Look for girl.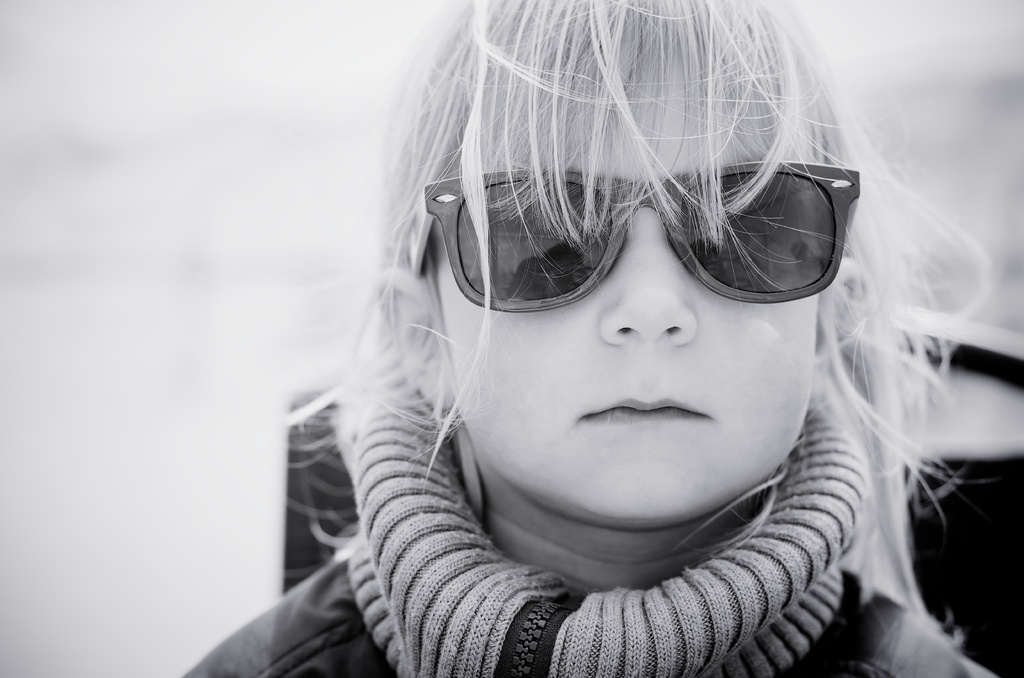
Found: box(186, 0, 993, 677).
